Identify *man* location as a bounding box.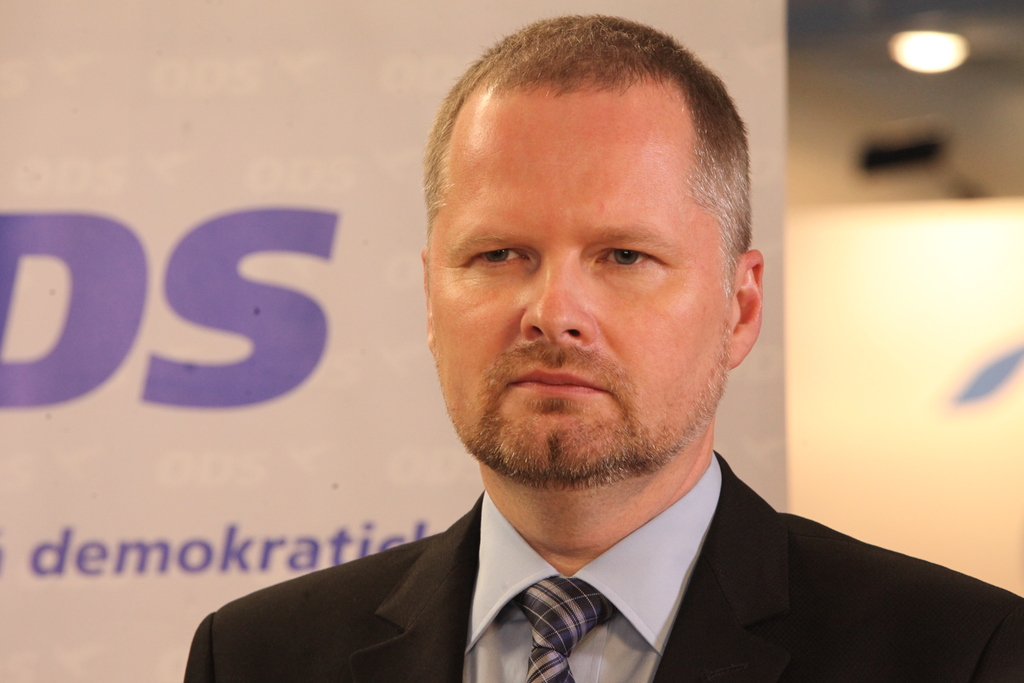
locate(216, 30, 959, 682).
